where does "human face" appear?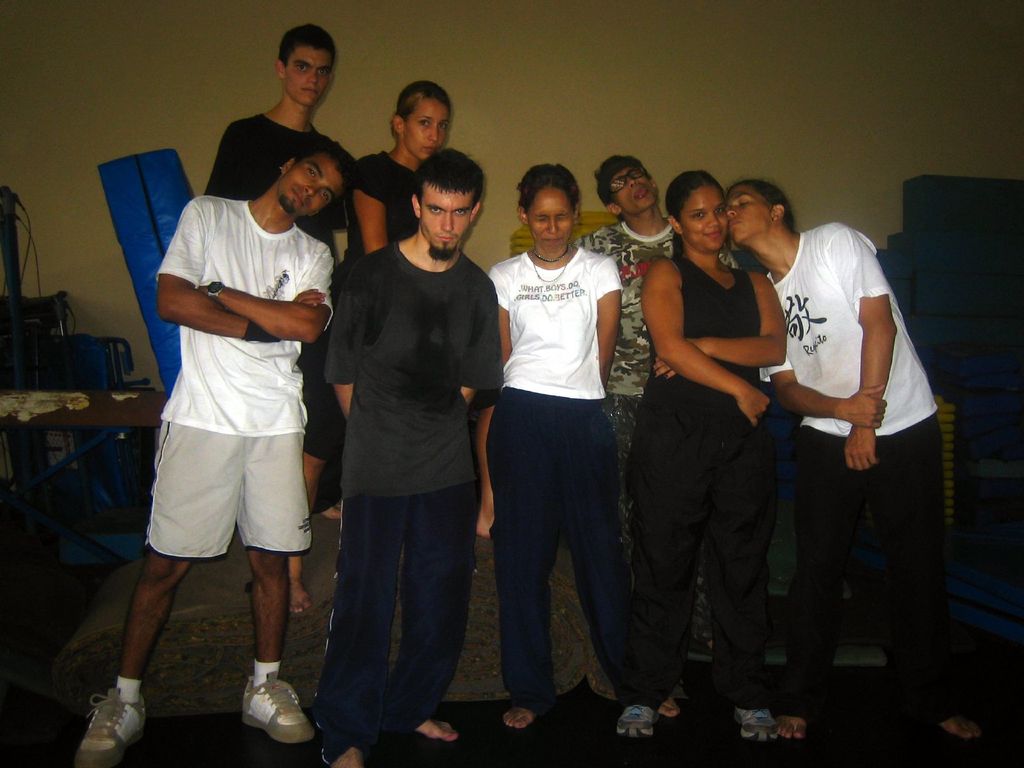
Appears at [613, 167, 655, 213].
